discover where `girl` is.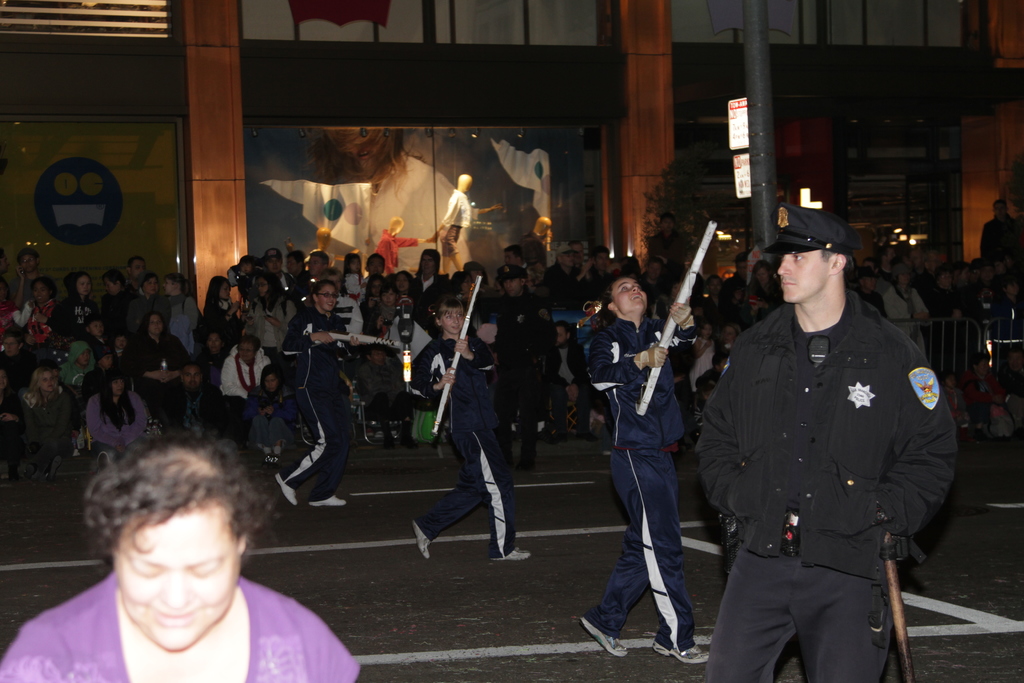
Discovered at 691, 324, 719, 382.
